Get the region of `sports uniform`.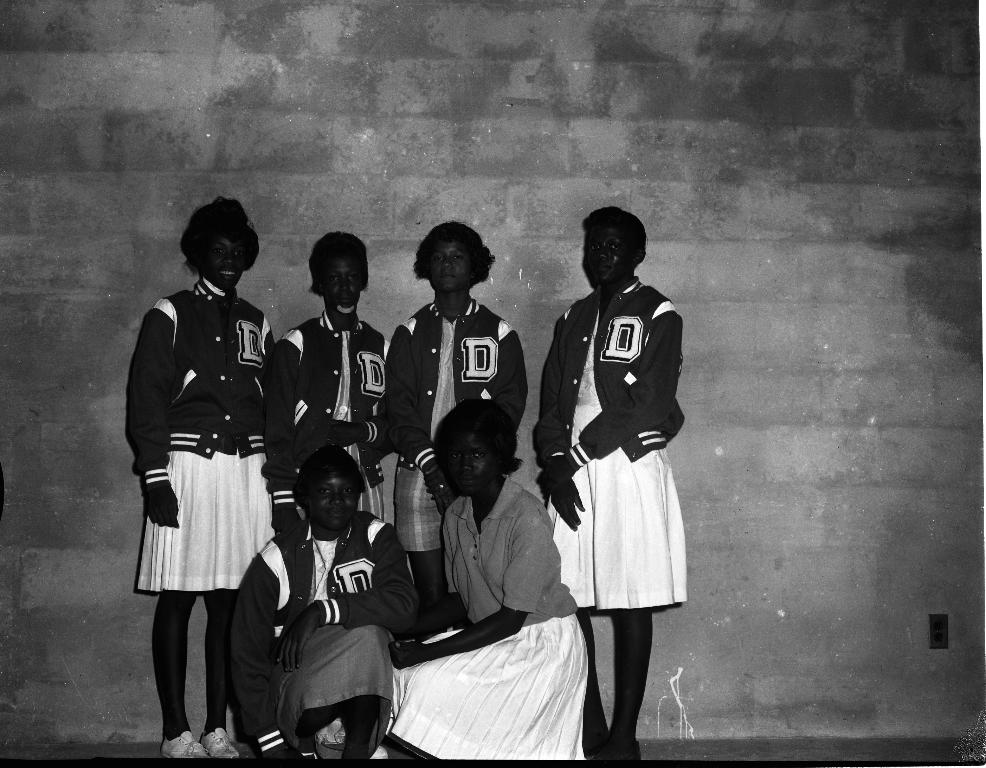
x1=538, y1=282, x2=685, y2=624.
